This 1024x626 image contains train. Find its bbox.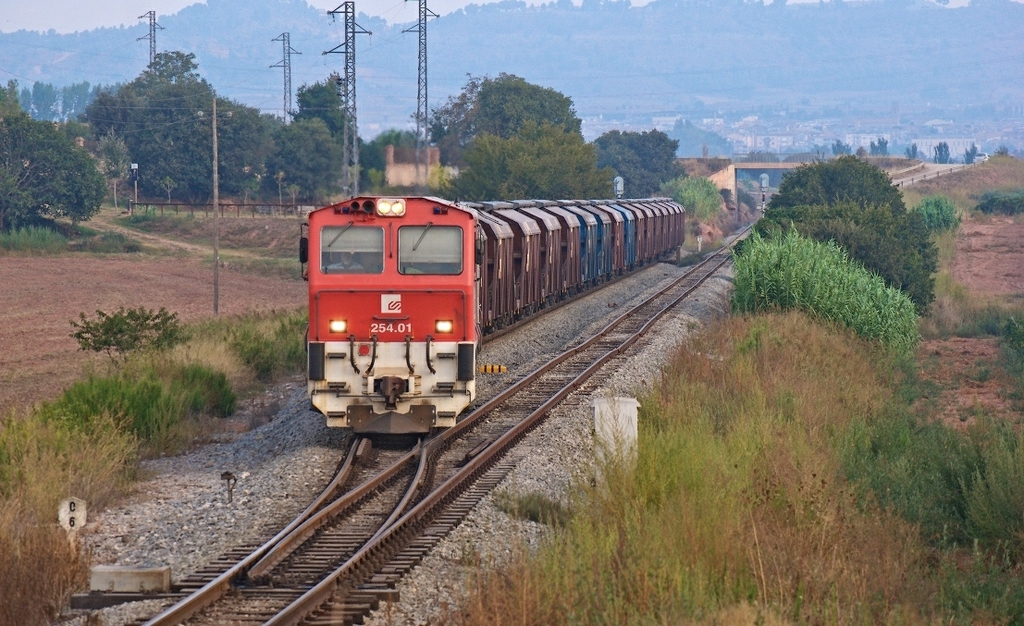
(left=302, top=196, right=685, bottom=432).
